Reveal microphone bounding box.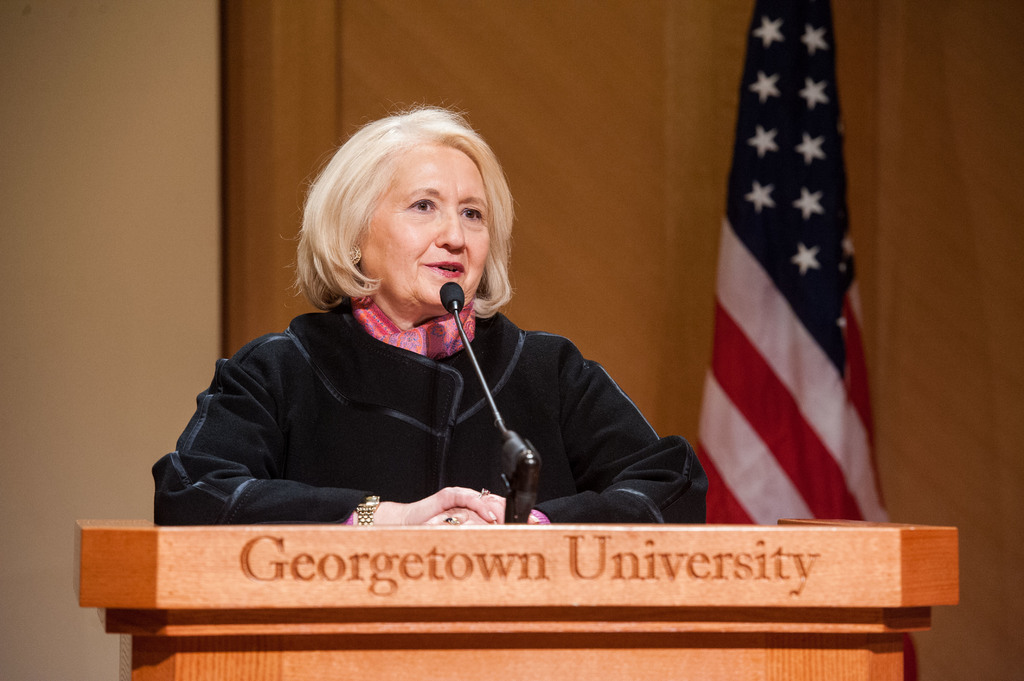
Revealed: (x1=436, y1=280, x2=528, y2=470).
